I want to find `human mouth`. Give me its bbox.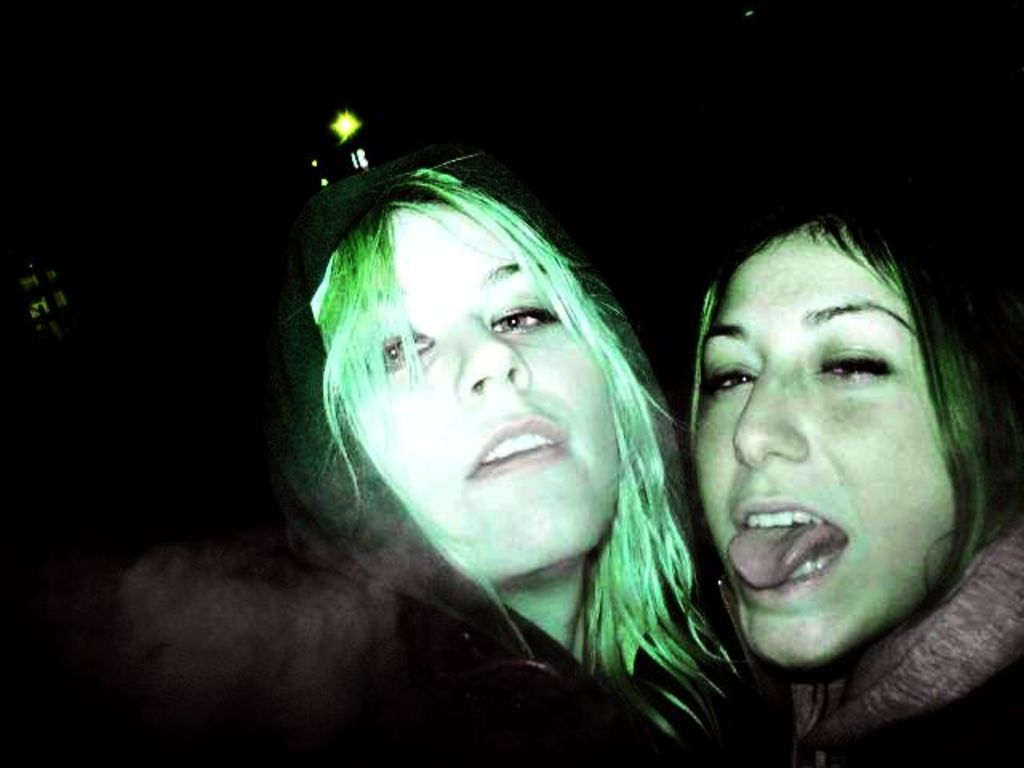
select_region(739, 514, 880, 606).
